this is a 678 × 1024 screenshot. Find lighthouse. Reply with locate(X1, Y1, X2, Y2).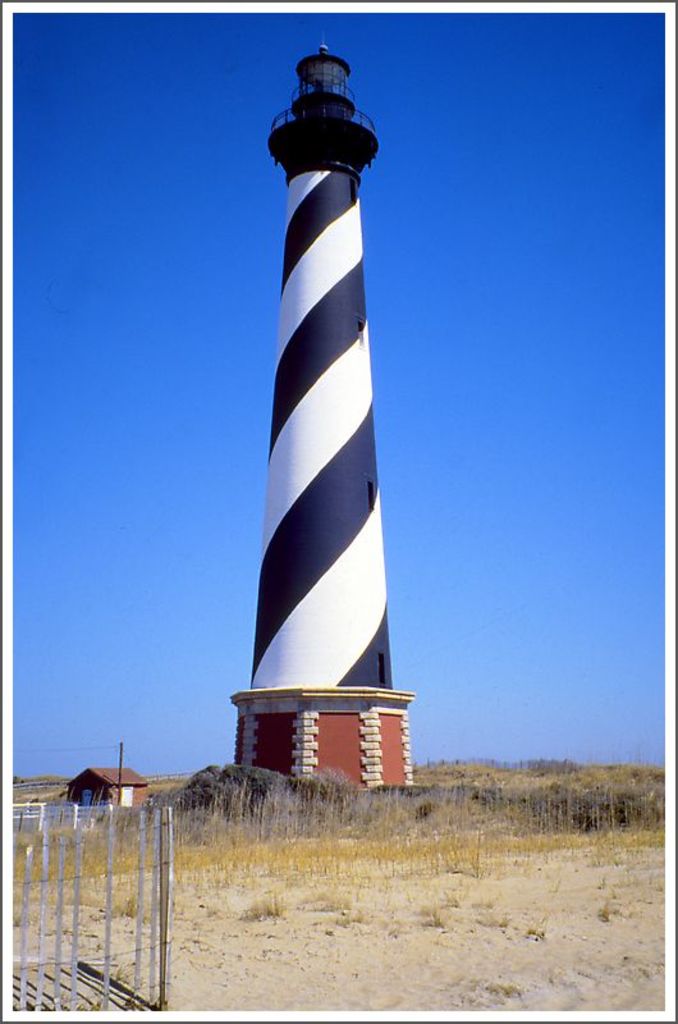
locate(229, 32, 413, 790).
